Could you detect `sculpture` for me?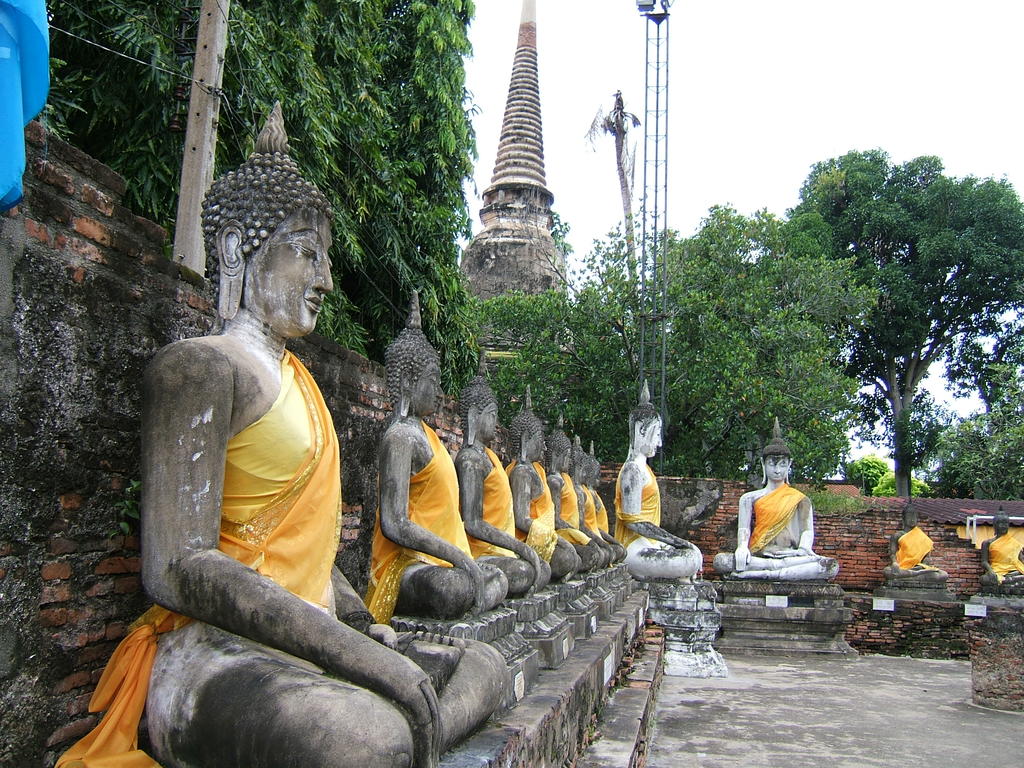
Detection result: box=[456, 364, 549, 593].
